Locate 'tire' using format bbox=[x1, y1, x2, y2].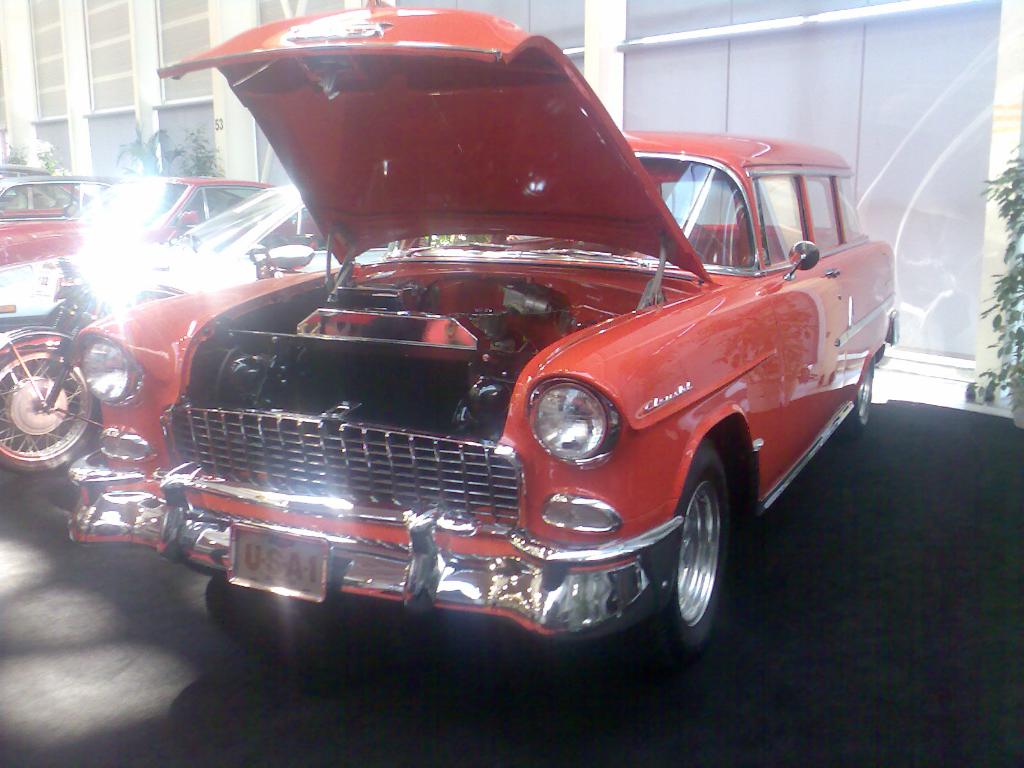
bbox=[0, 323, 103, 478].
